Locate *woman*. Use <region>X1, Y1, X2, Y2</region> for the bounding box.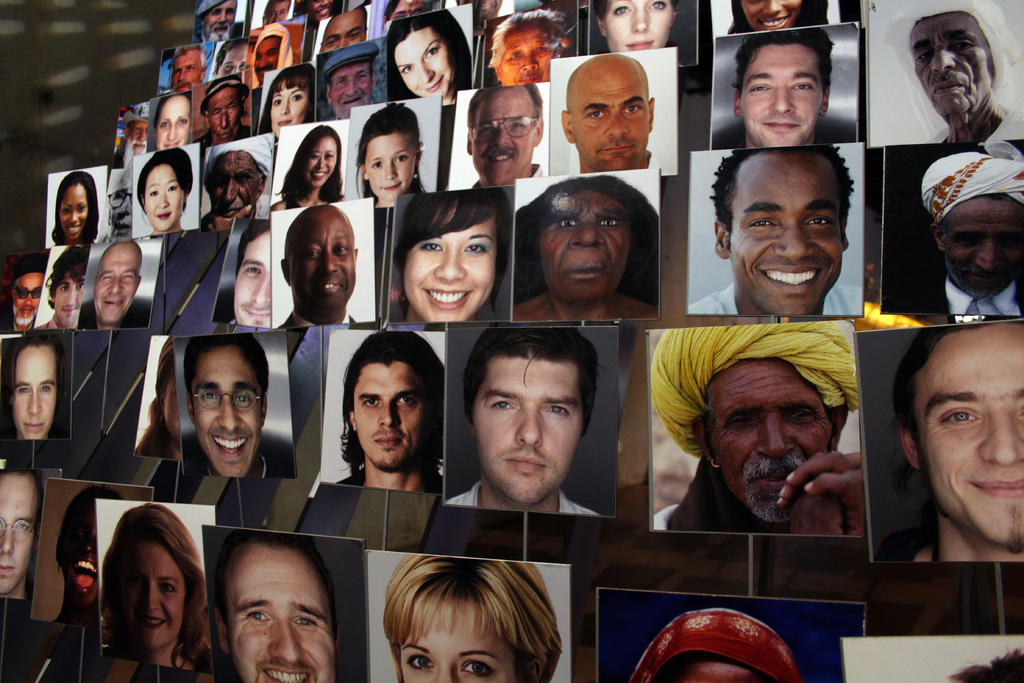
<region>358, 101, 433, 209</region>.
